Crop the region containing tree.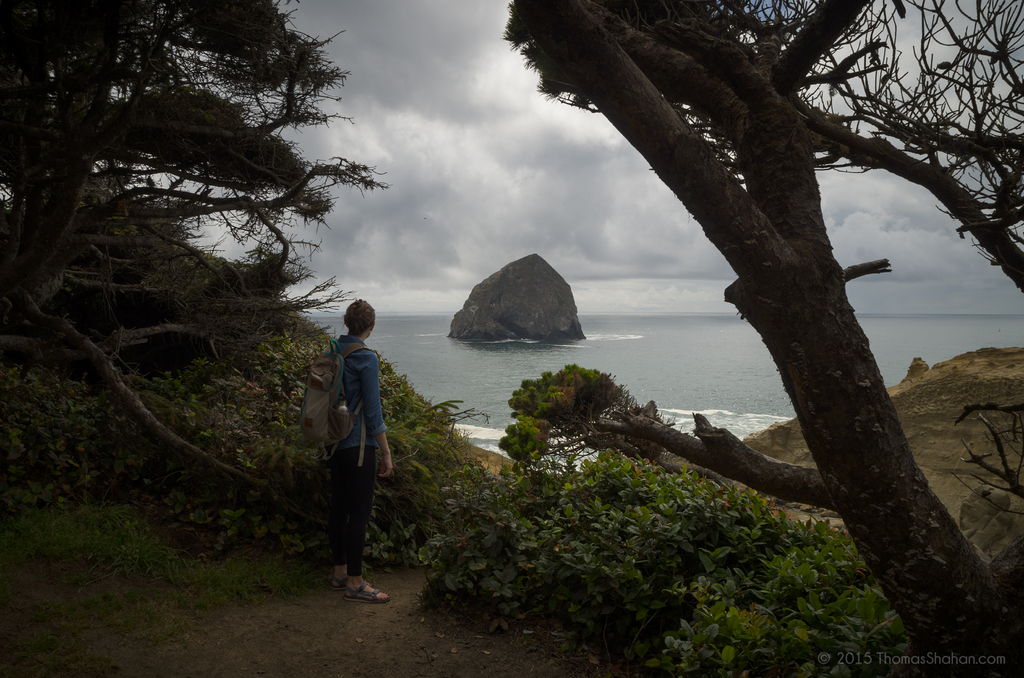
Crop region: 29/20/399/463.
